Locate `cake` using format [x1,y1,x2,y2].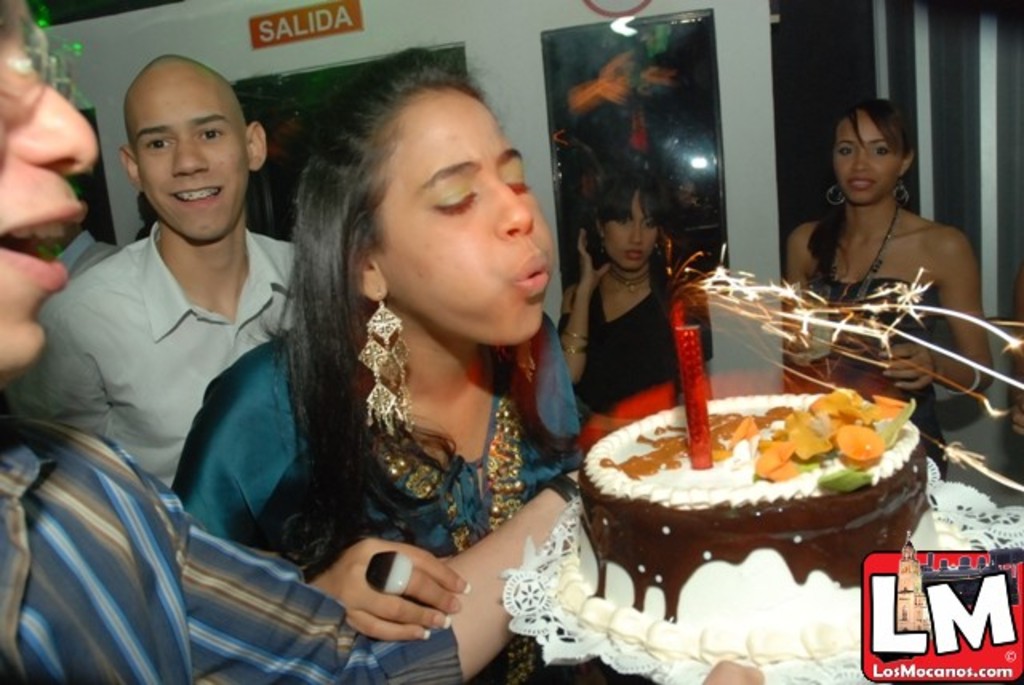
[549,392,965,669].
